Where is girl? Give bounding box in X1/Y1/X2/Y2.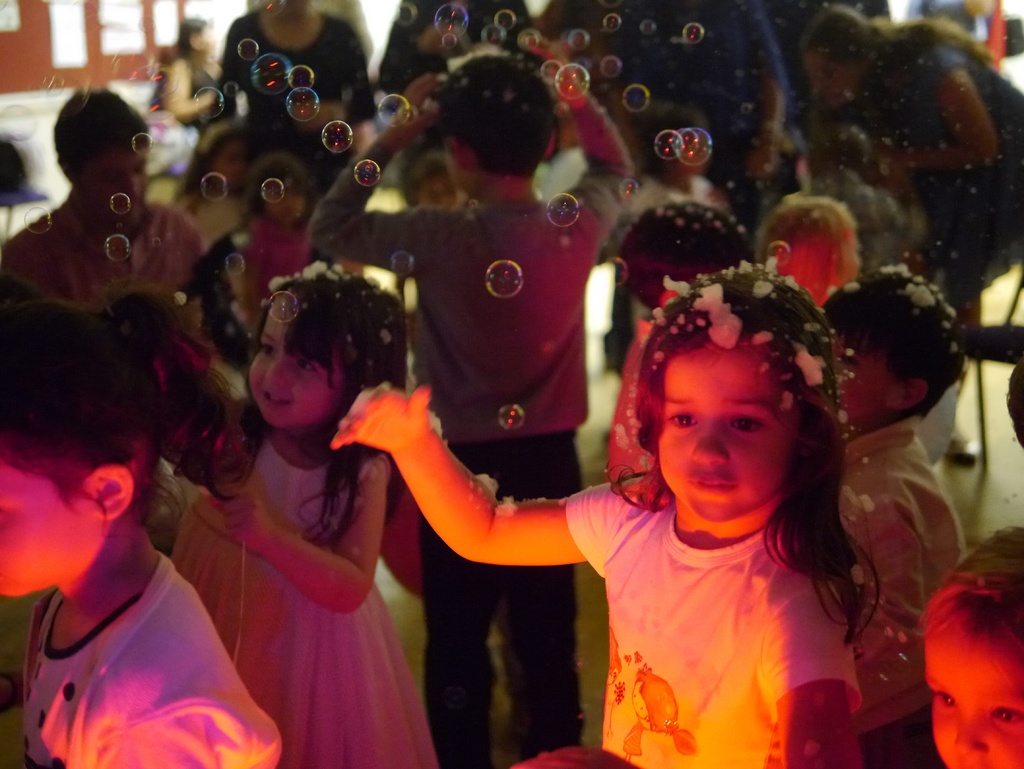
151/261/438/768.
